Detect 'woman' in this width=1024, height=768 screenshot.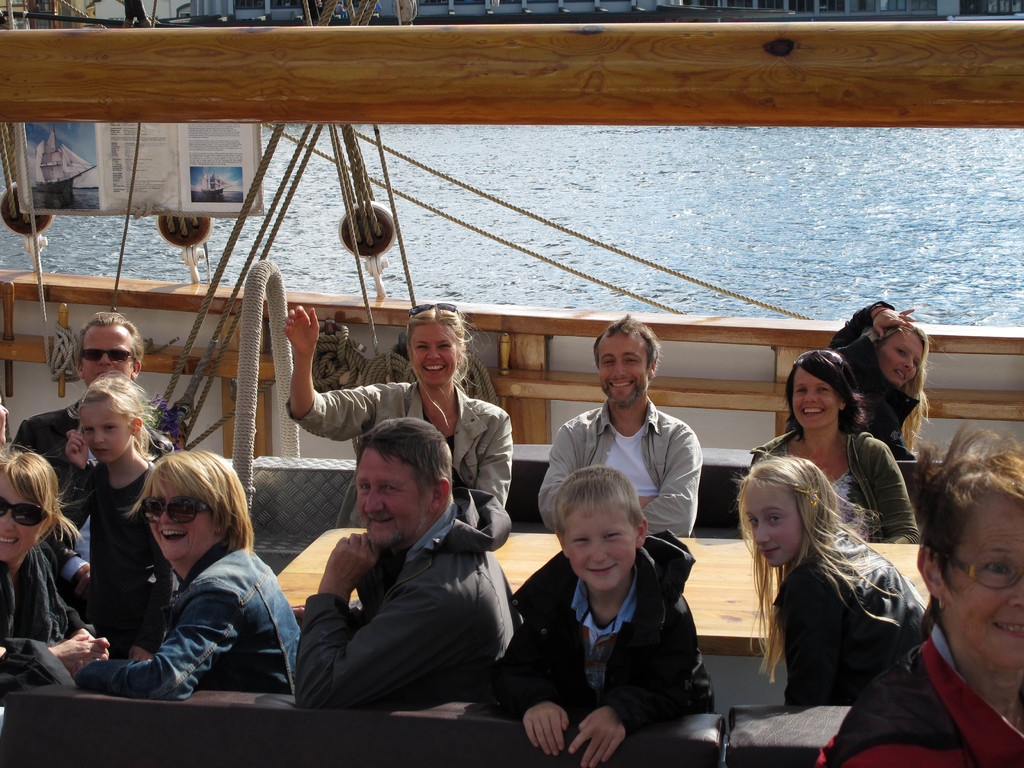
Detection: crop(0, 444, 108, 695).
